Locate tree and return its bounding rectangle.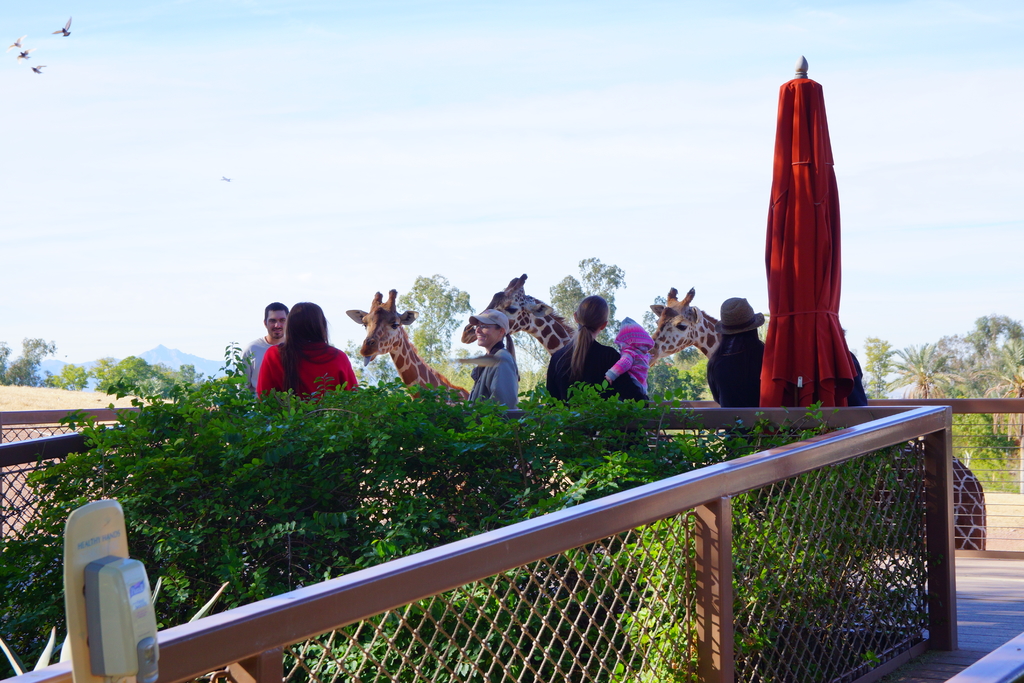
Rect(968, 334, 1023, 440).
